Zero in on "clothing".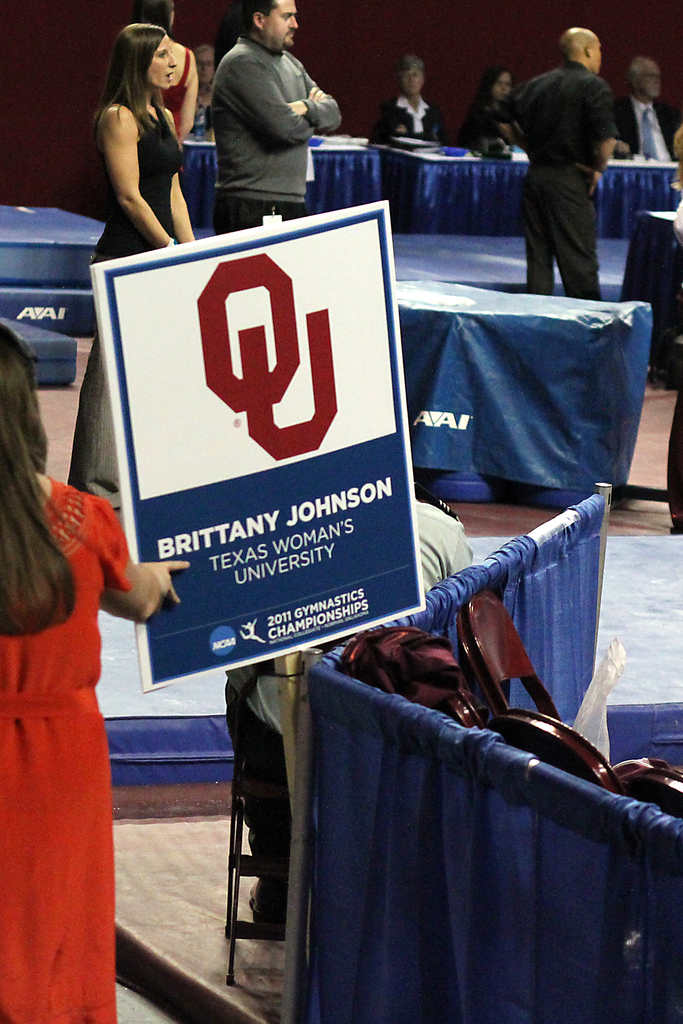
Zeroed in: bbox=(8, 479, 138, 936).
